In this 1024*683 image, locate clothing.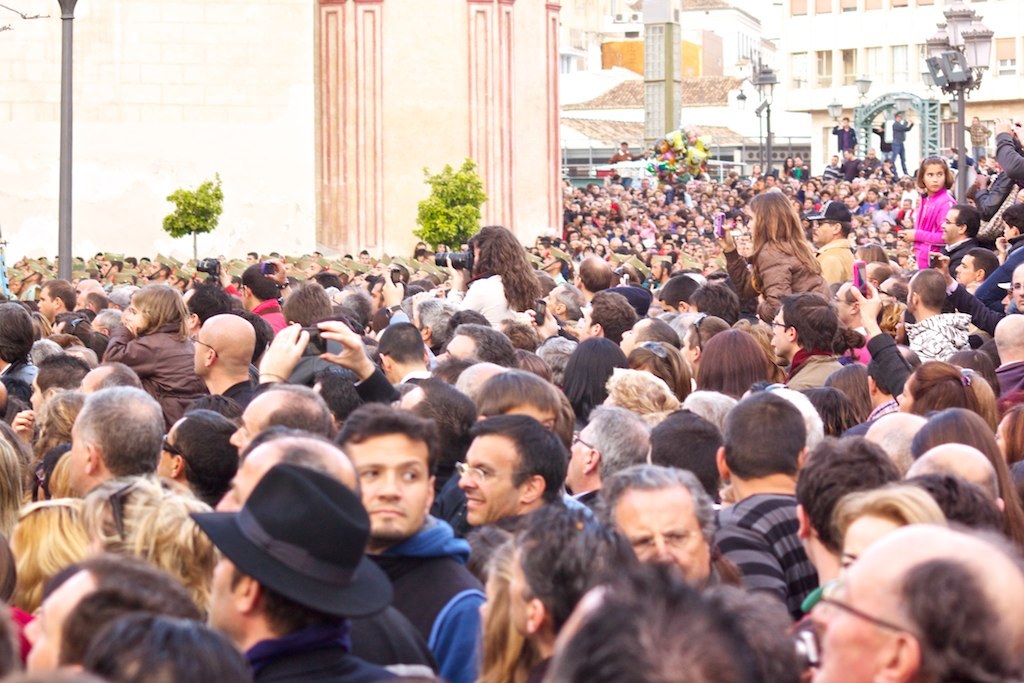
Bounding box: detection(964, 122, 987, 159).
